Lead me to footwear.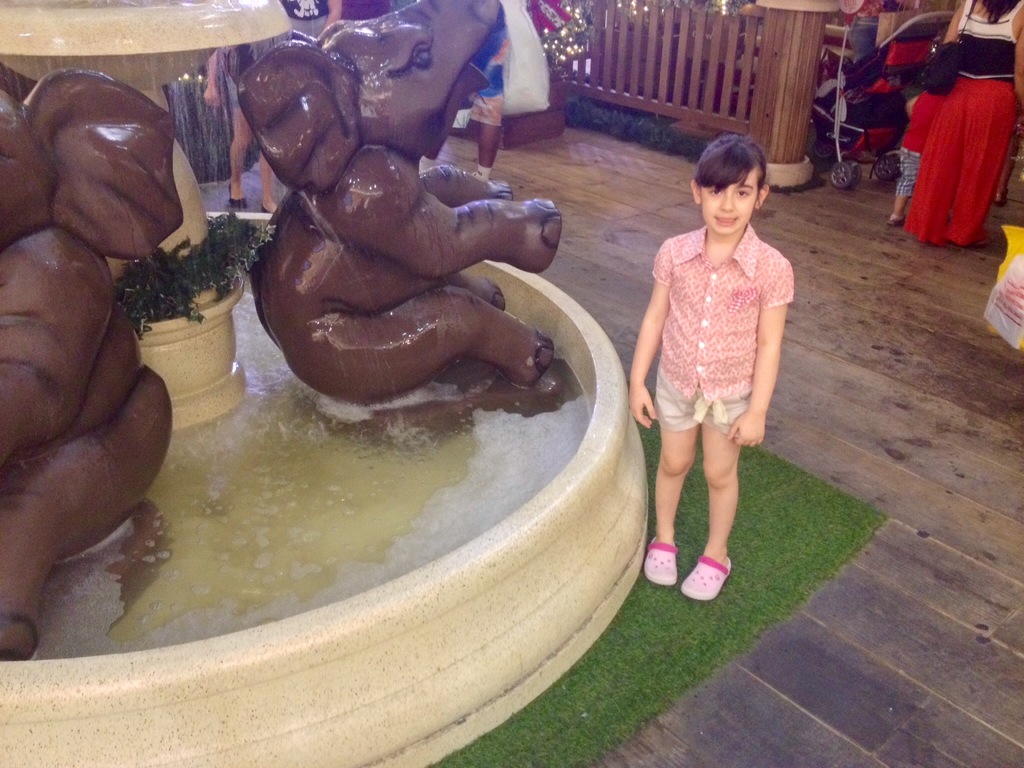
Lead to 682/559/735/600.
